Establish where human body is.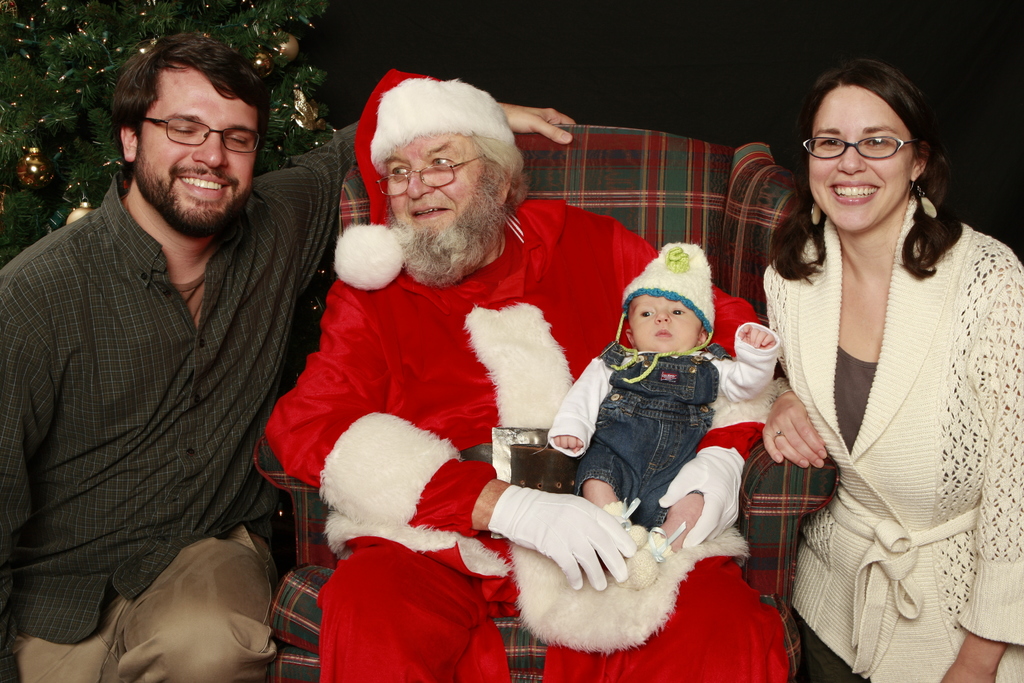
Established at bbox=[550, 243, 776, 528].
